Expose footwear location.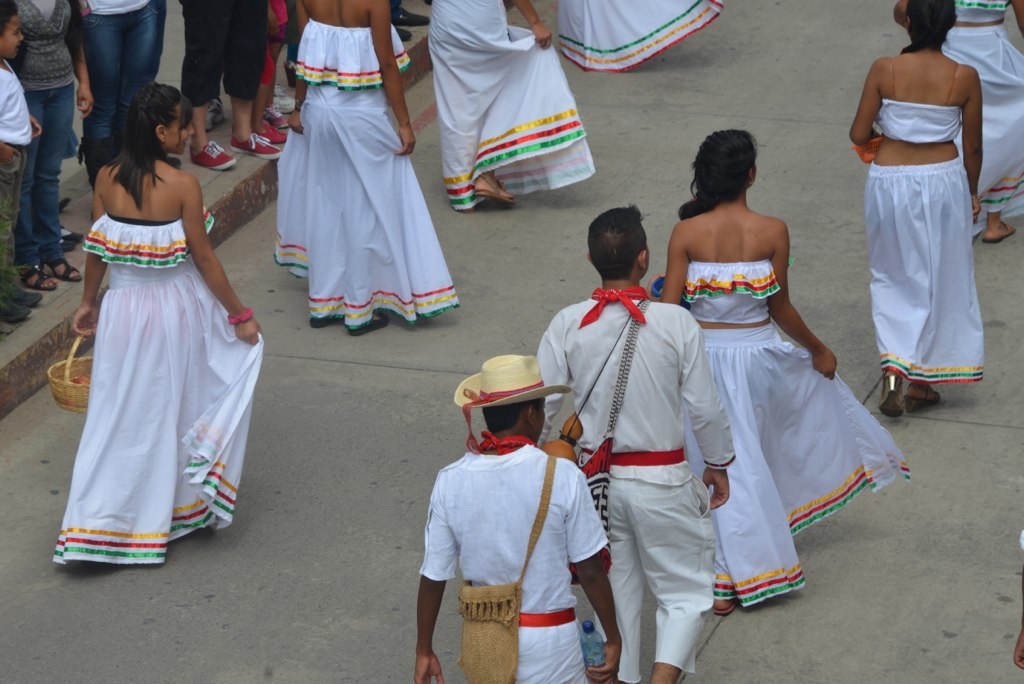
Exposed at x1=310, y1=313, x2=344, y2=331.
